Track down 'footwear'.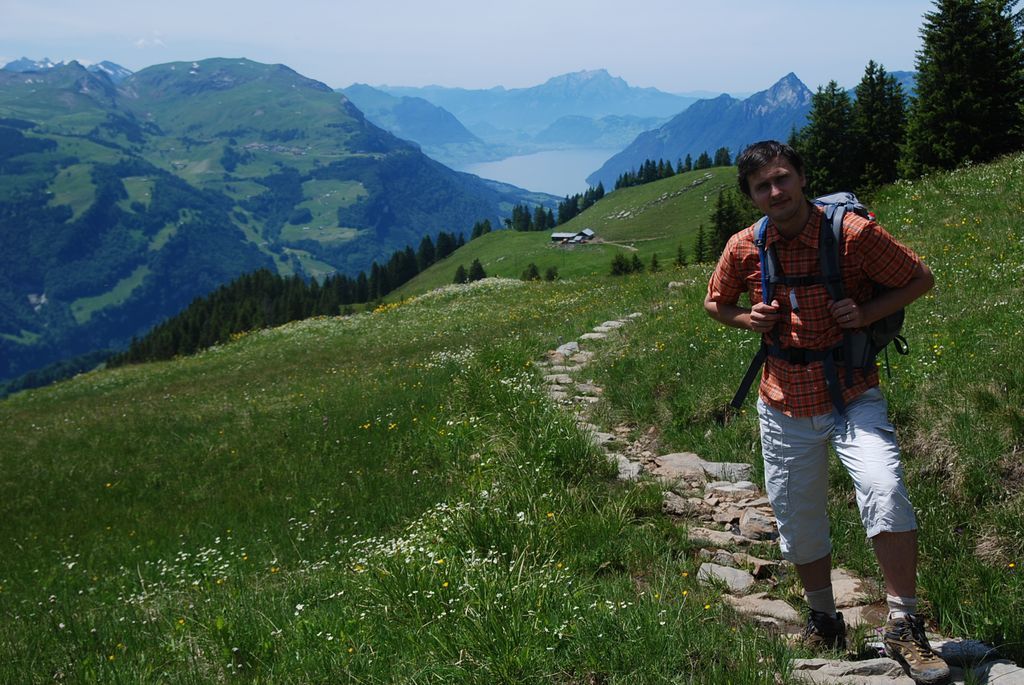
Tracked to <box>802,609,847,654</box>.
